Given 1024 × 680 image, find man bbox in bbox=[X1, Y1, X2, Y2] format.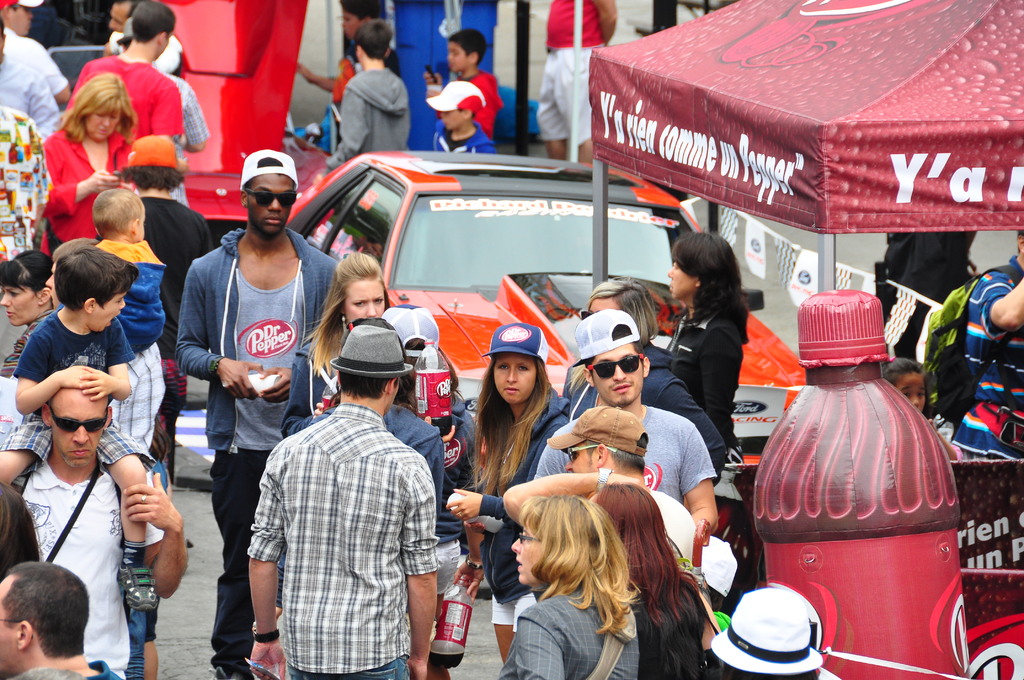
bbox=[8, 385, 184, 679].
